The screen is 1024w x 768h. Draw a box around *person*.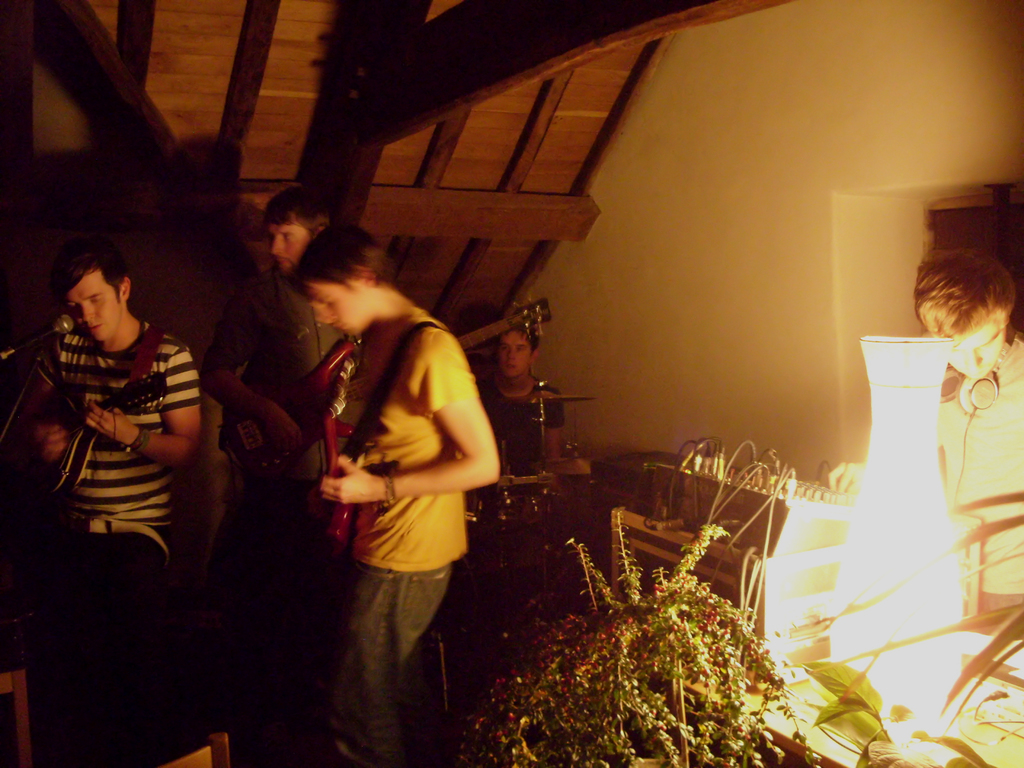
pyautogui.locateOnScreen(819, 262, 1023, 640).
